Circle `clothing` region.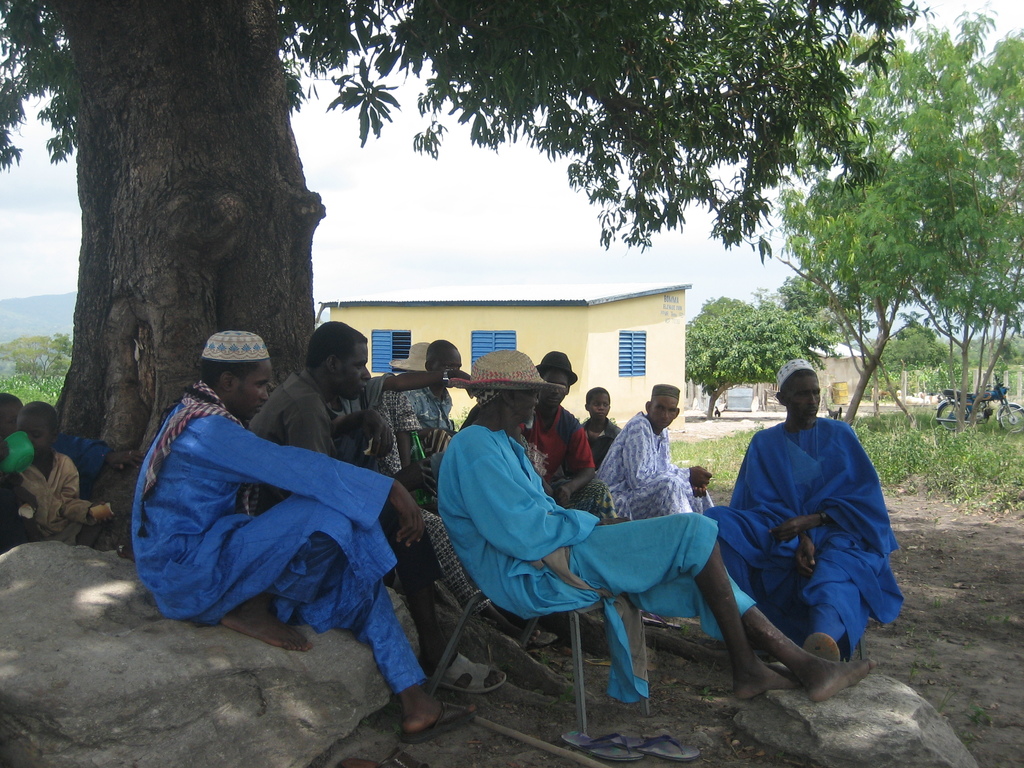
Region: detection(243, 376, 348, 509).
